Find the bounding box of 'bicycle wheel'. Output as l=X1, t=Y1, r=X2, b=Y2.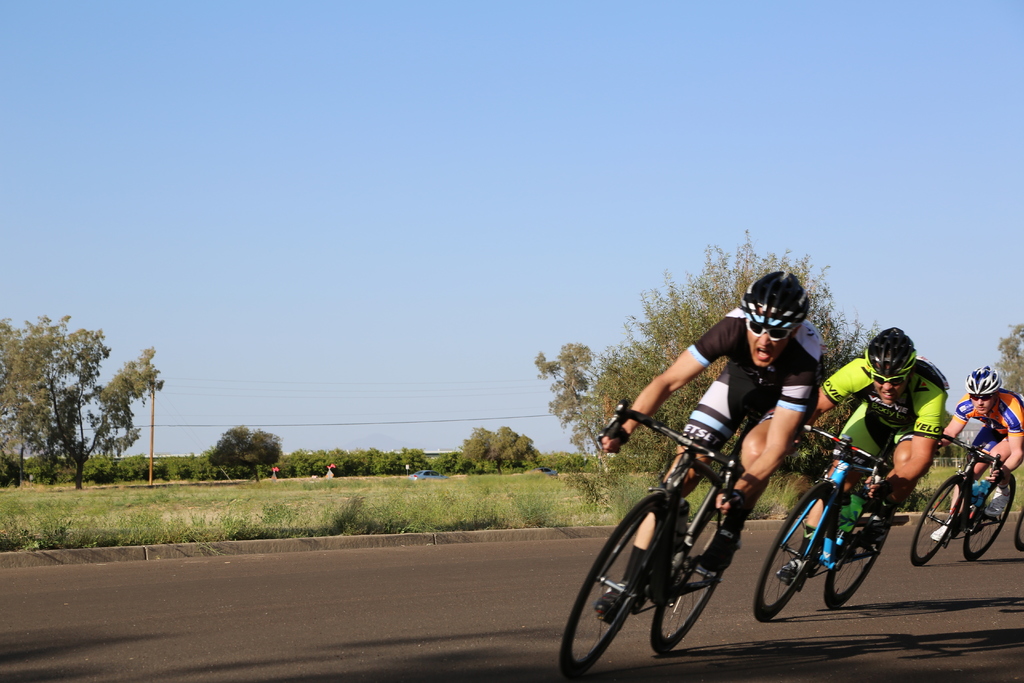
l=820, t=528, r=886, b=614.
